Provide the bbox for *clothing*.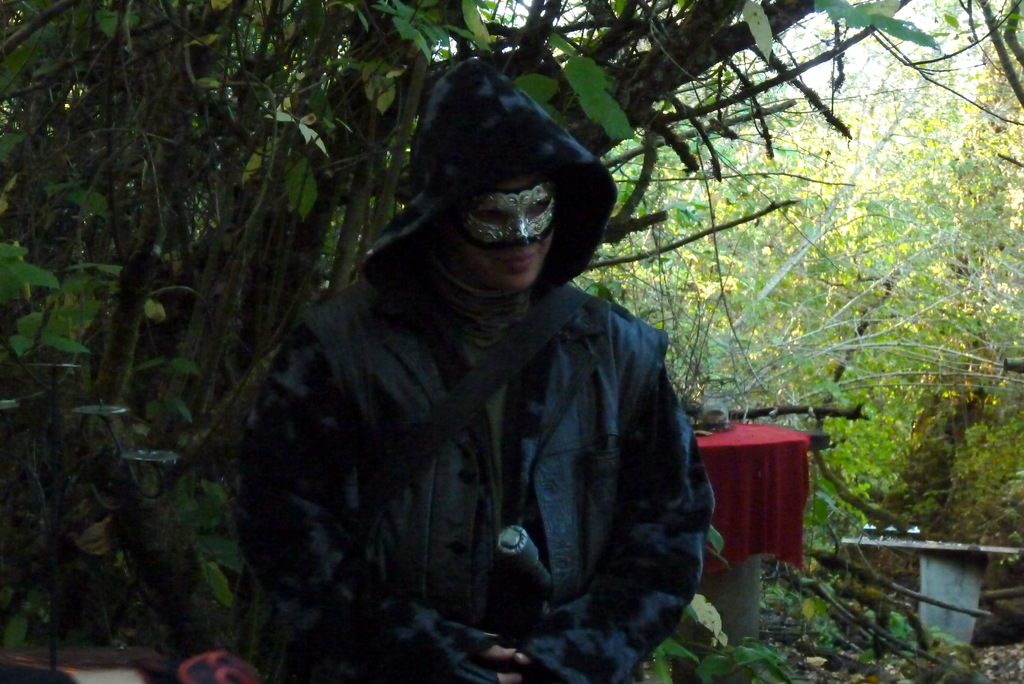
l=238, t=225, r=705, b=683.
